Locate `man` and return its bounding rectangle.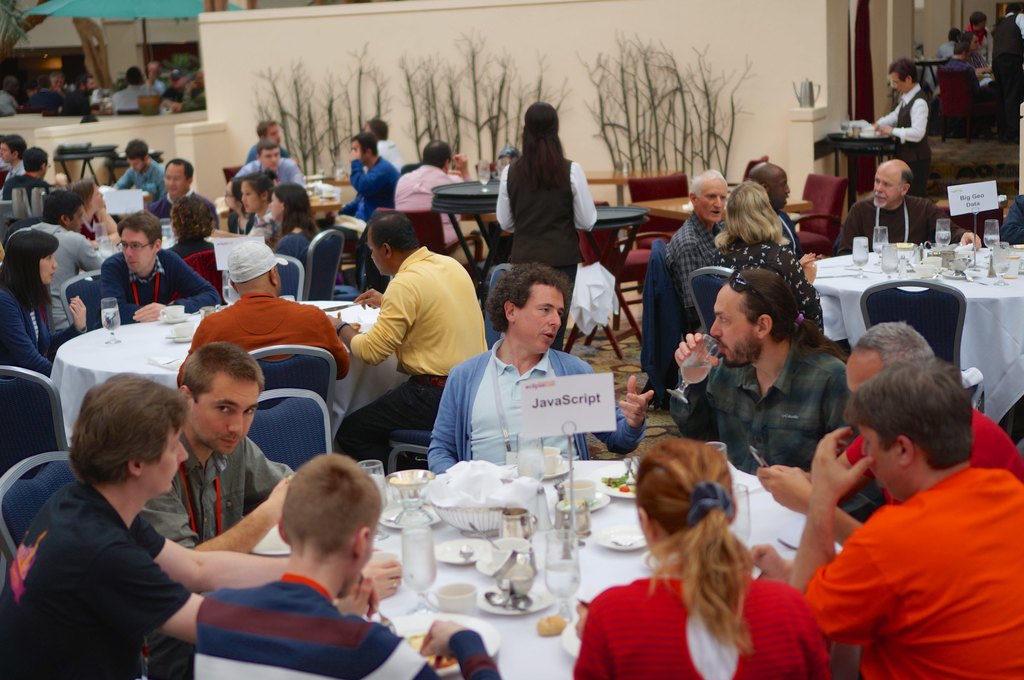
[x1=150, y1=157, x2=216, y2=217].
